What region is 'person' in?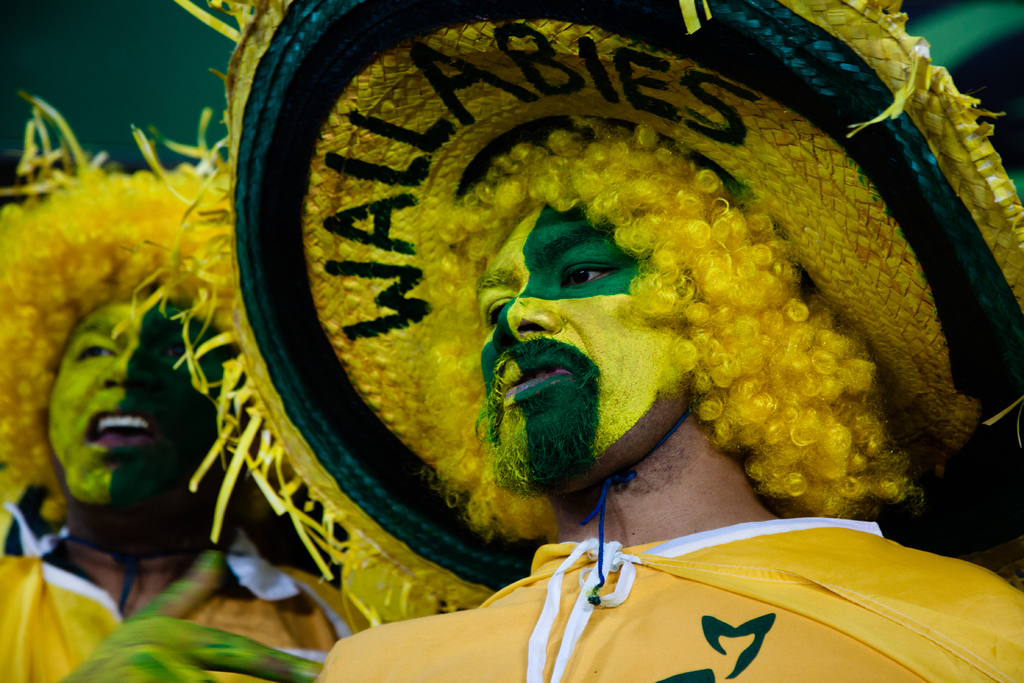
box(0, 164, 375, 682).
